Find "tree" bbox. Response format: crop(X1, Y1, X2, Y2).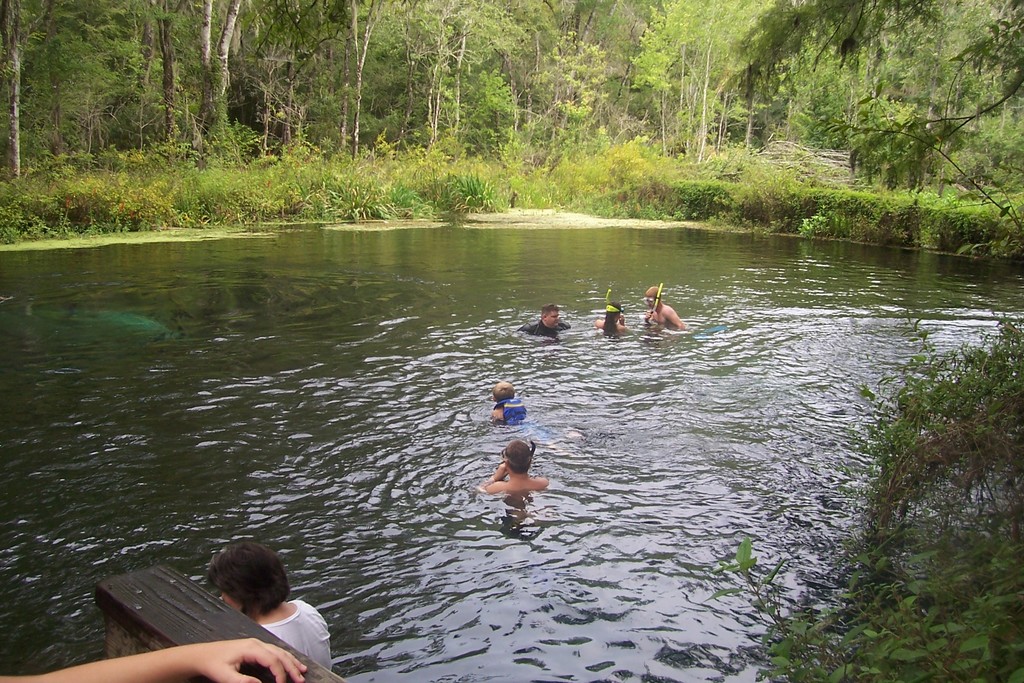
crop(799, 0, 1023, 201).
